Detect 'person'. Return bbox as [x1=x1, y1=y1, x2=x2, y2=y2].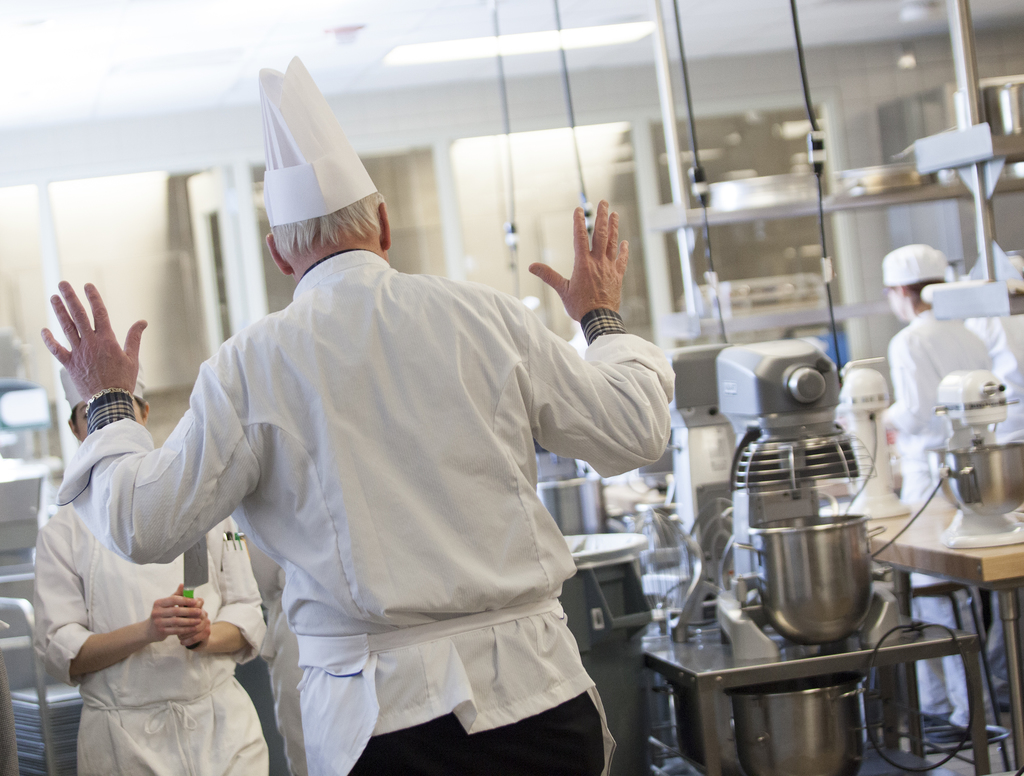
[x1=27, y1=359, x2=273, y2=775].
